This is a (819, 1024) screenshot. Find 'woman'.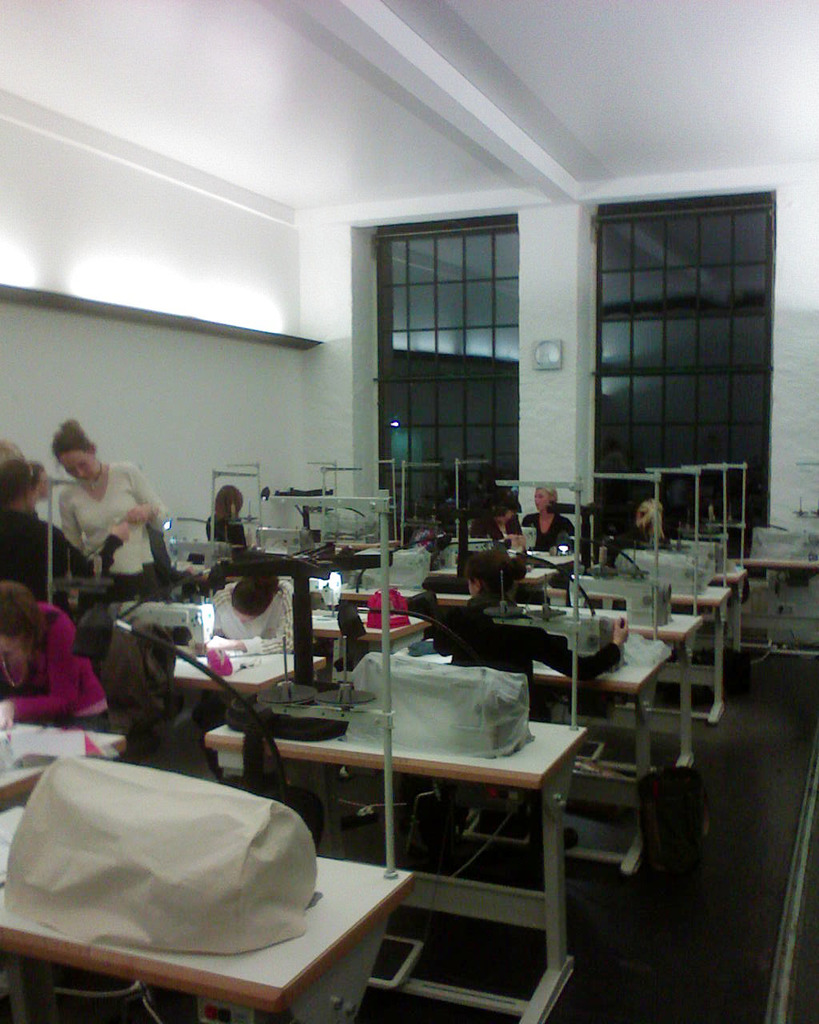
Bounding box: 0/591/108/744.
